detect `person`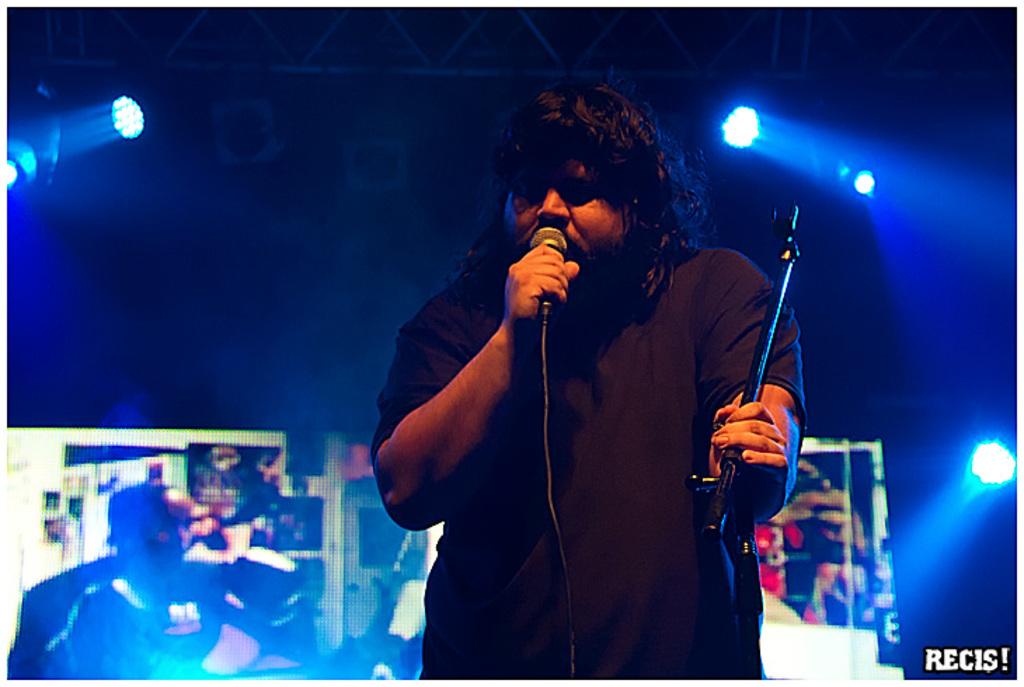
region(8, 488, 316, 686)
